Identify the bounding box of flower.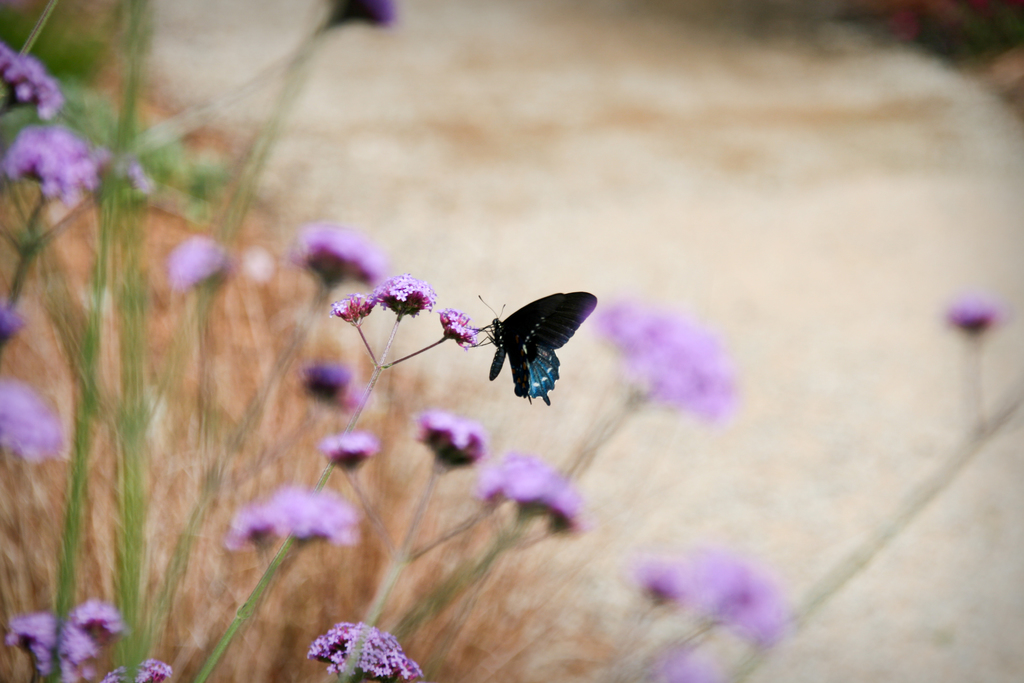
bbox(0, 308, 24, 340).
